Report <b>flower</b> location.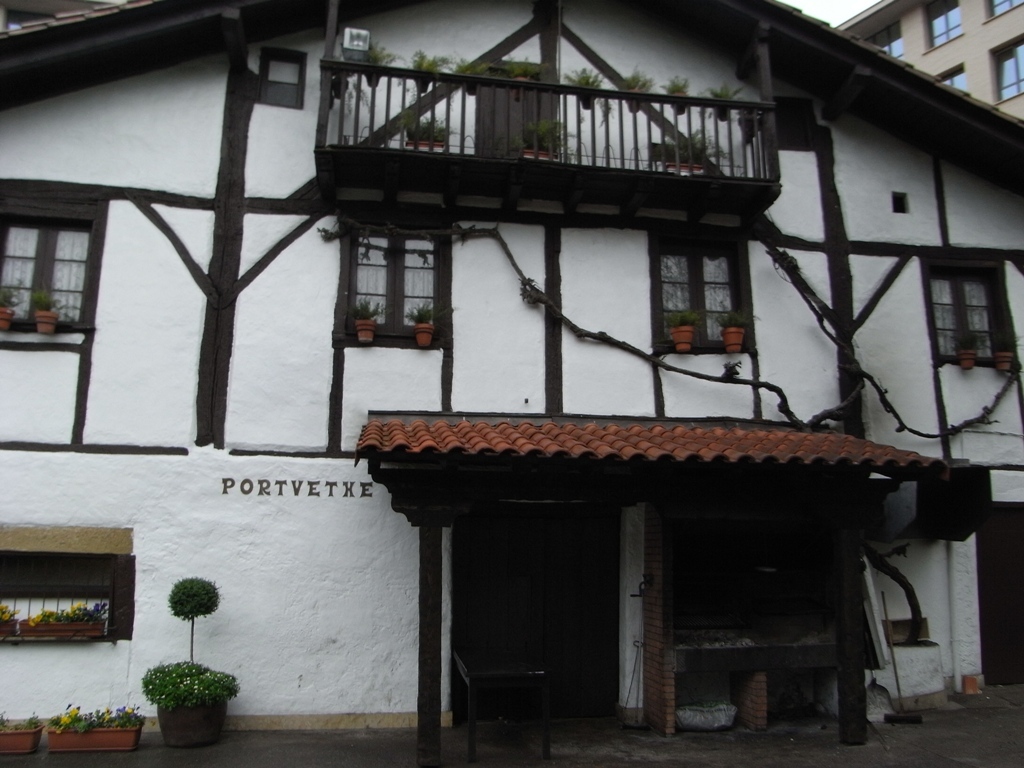
Report: bbox=(148, 669, 151, 675).
